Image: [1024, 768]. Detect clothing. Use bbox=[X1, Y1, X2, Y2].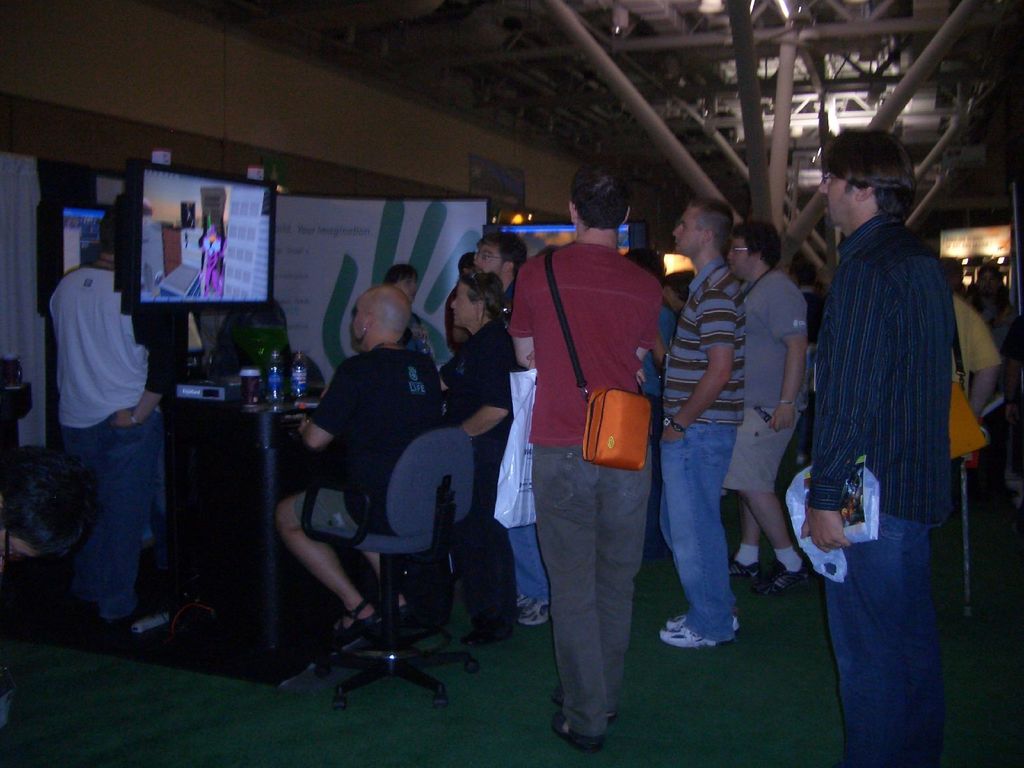
bbox=[515, 241, 662, 739].
